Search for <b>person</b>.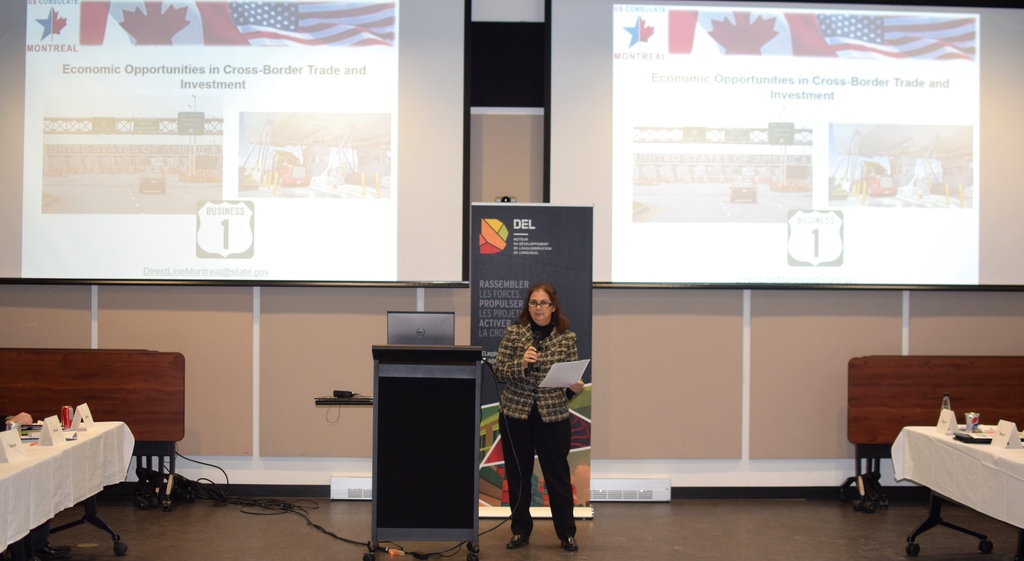
Found at <box>490,260,591,547</box>.
